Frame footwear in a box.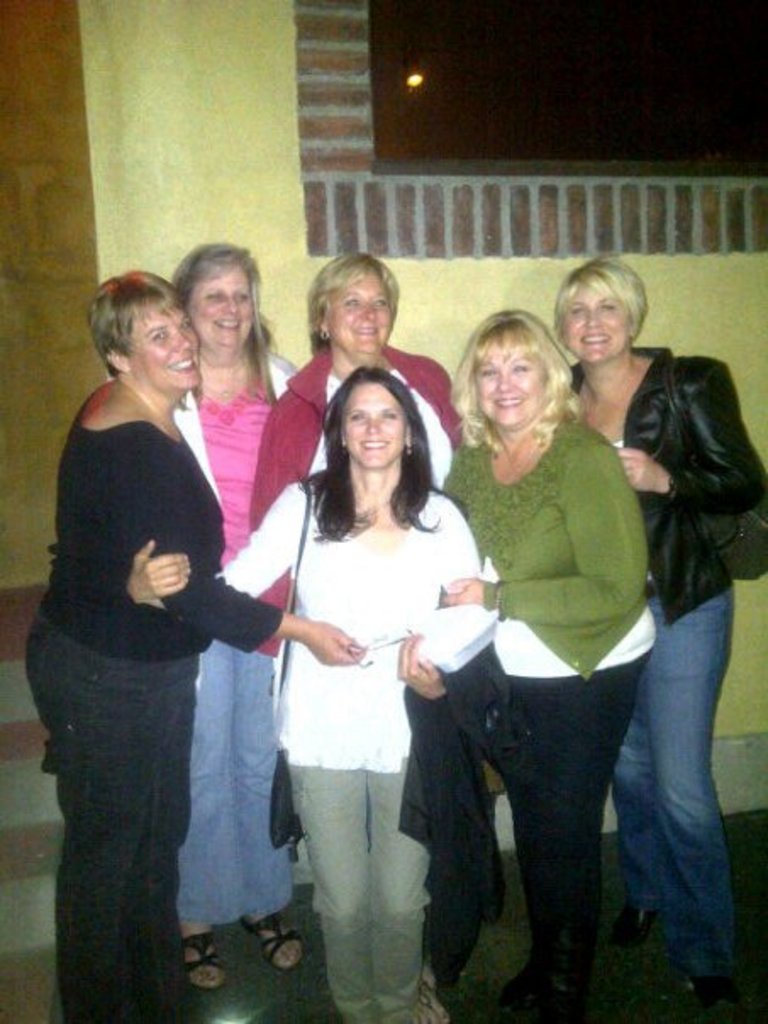
bbox=[607, 904, 659, 951].
